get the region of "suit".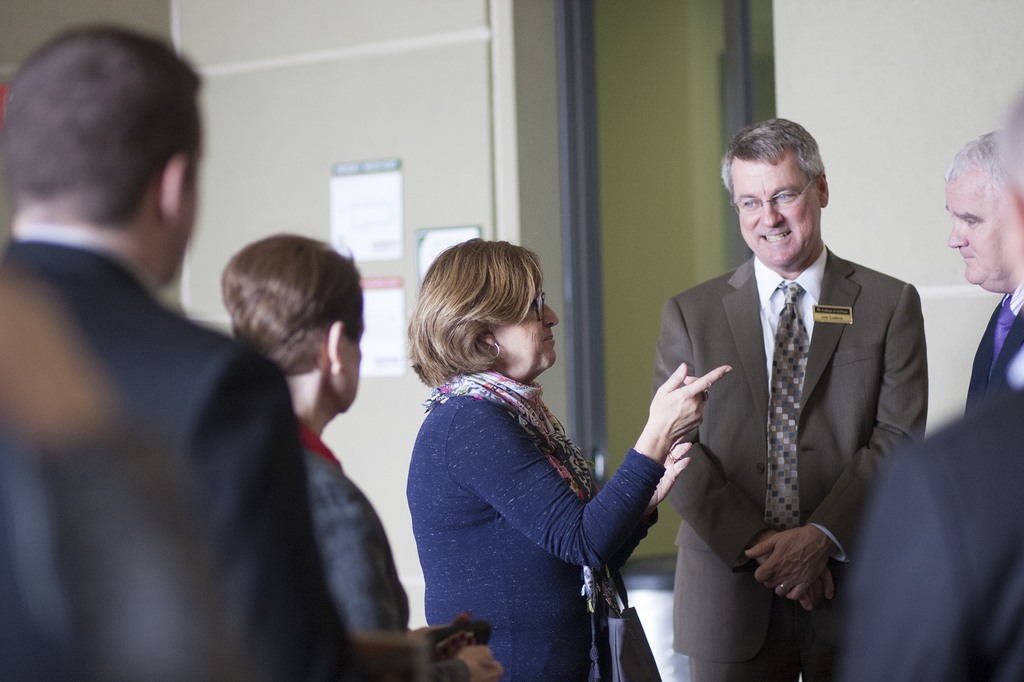
<bbox>633, 174, 944, 654</bbox>.
